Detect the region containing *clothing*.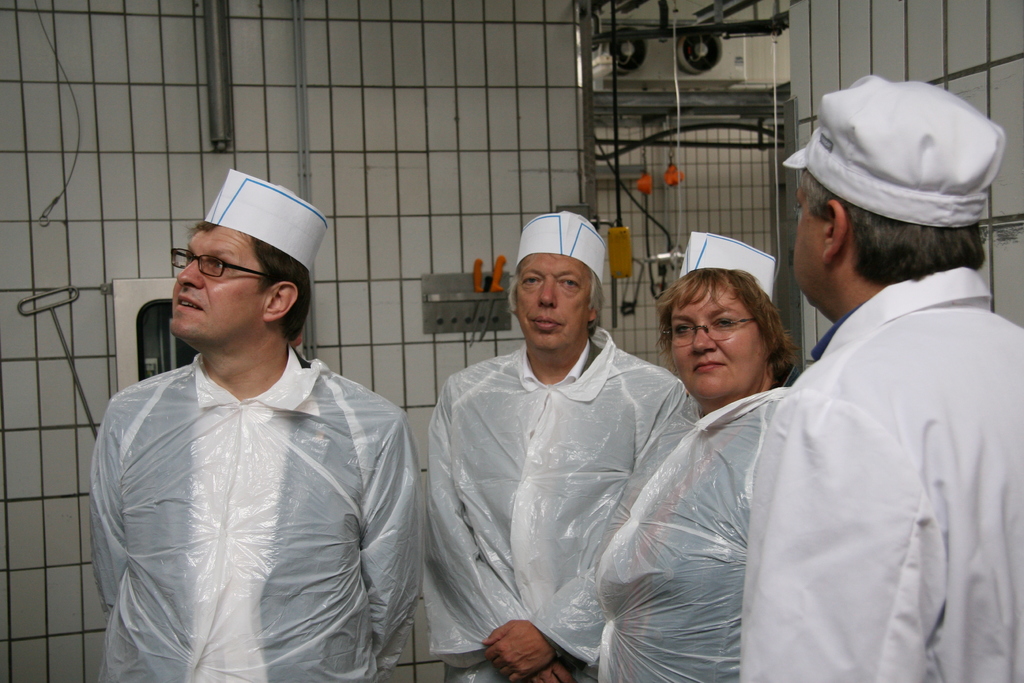
[93, 354, 430, 682].
